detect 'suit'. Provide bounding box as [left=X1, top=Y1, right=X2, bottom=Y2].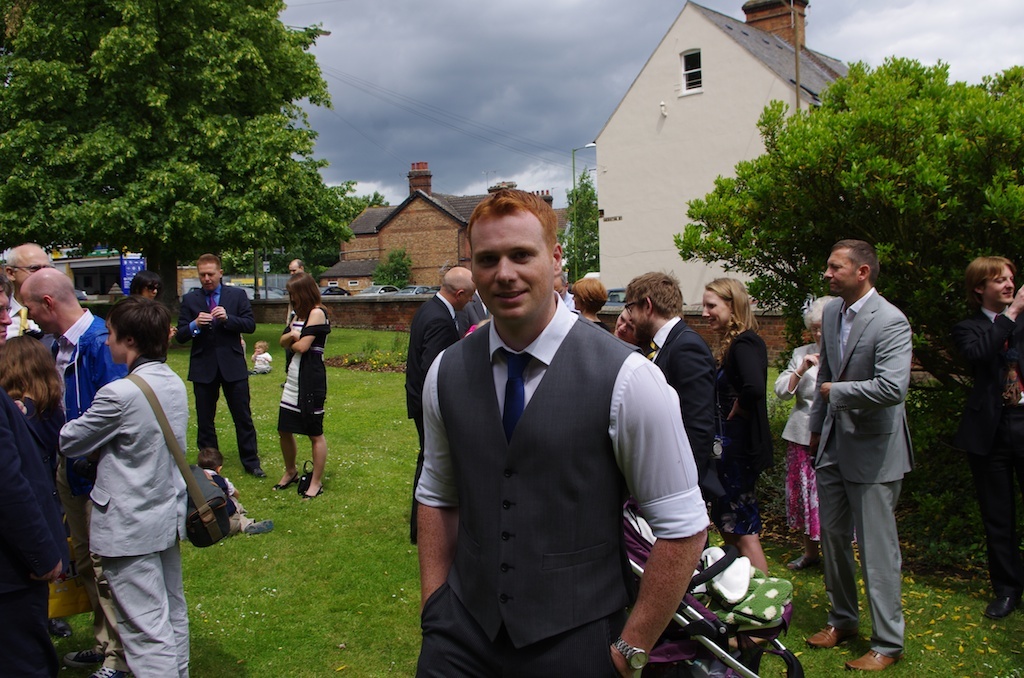
[left=175, top=280, right=259, bottom=466].
